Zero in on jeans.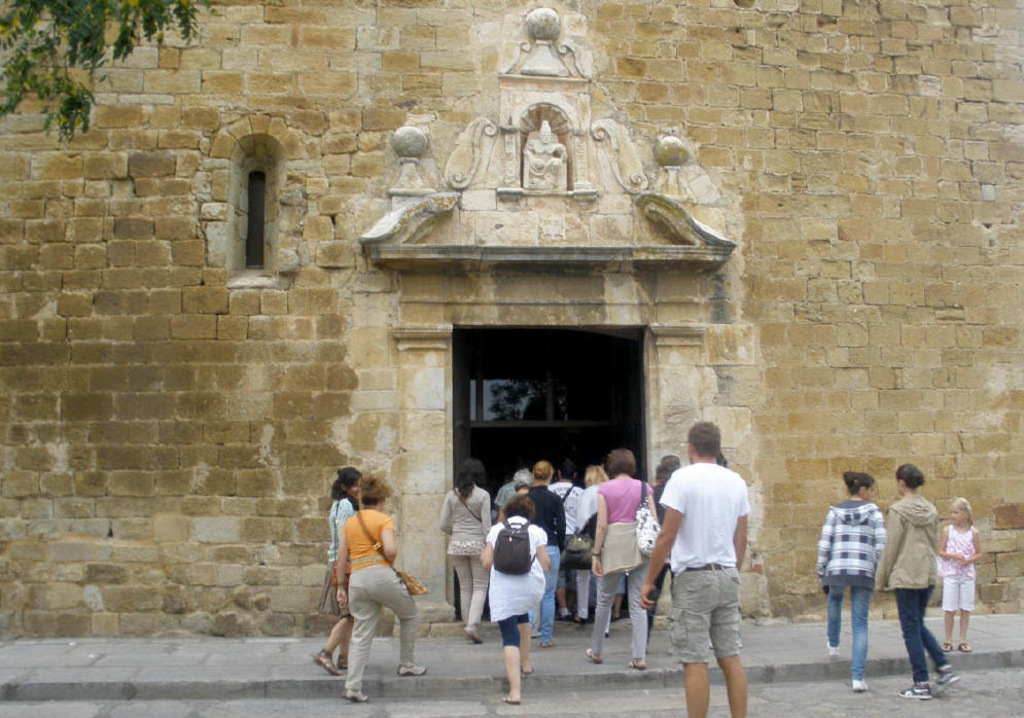
Zeroed in: 591,564,662,656.
